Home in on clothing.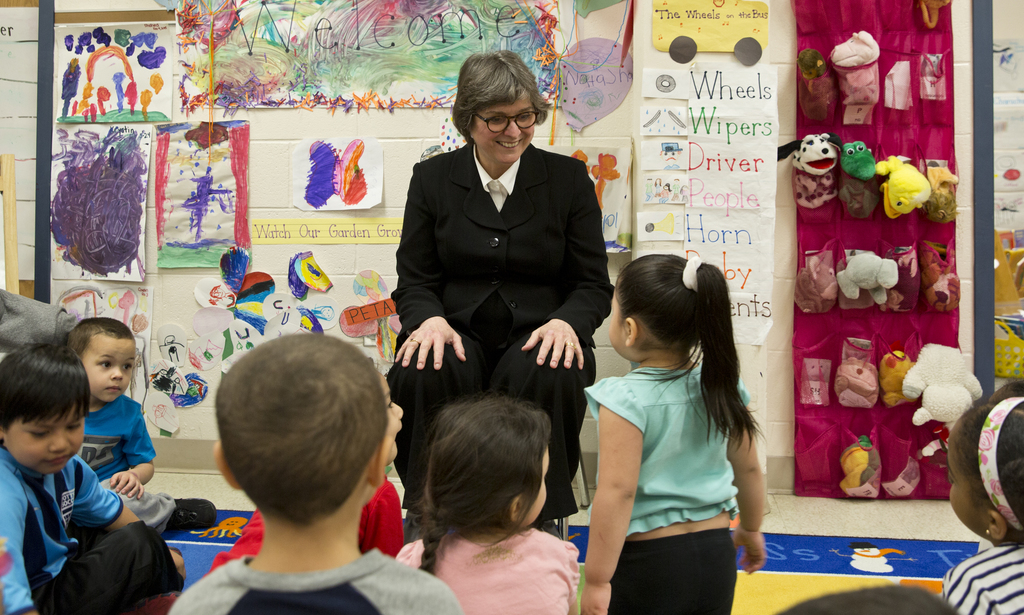
Homed in at bbox=(398, 524, 579, 613).
